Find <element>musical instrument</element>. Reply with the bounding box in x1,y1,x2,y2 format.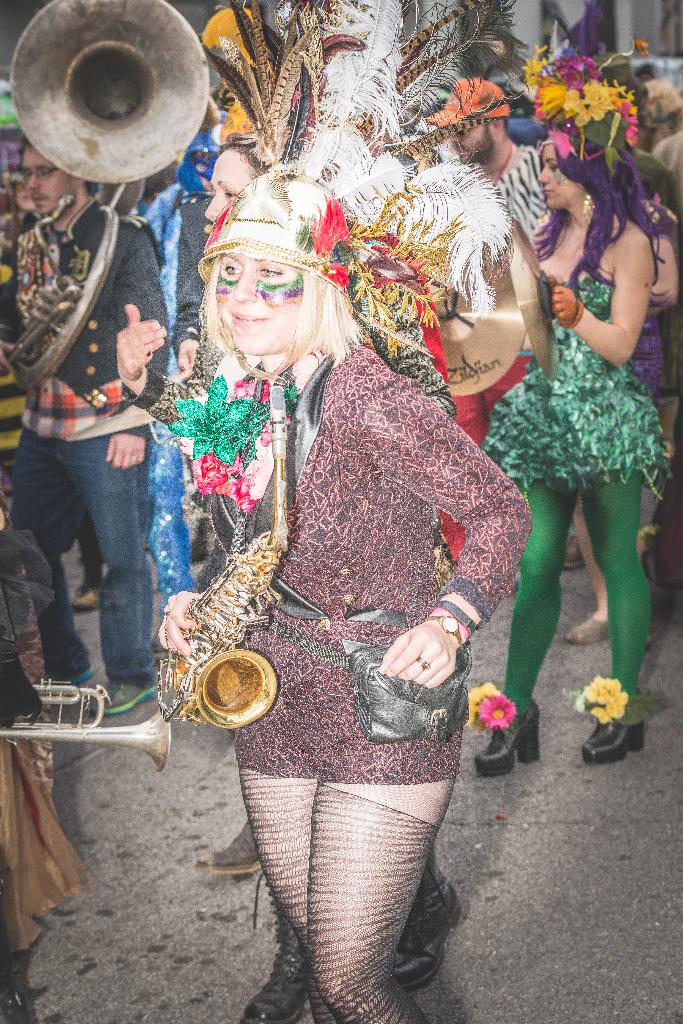
504,218,575,392.
